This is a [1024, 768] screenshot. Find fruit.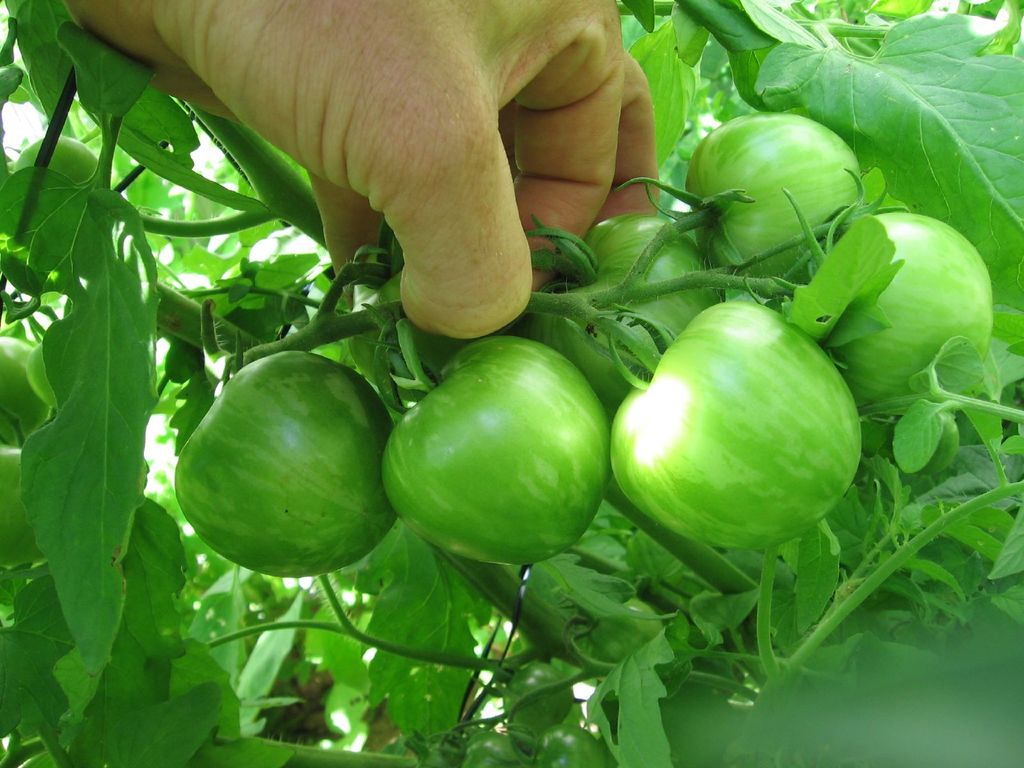
Bounding box: {"x1": 782, "y1": 205, "x2": 992, "y2": 413}.
